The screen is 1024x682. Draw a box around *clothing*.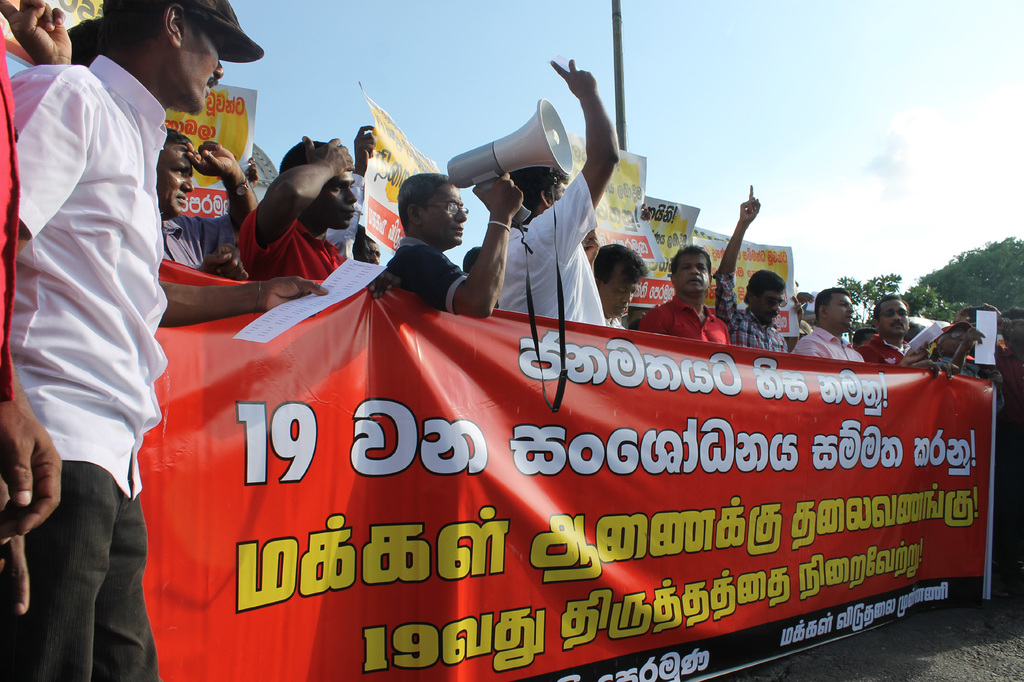
left=859, top=331, right=918, bottom=356.
